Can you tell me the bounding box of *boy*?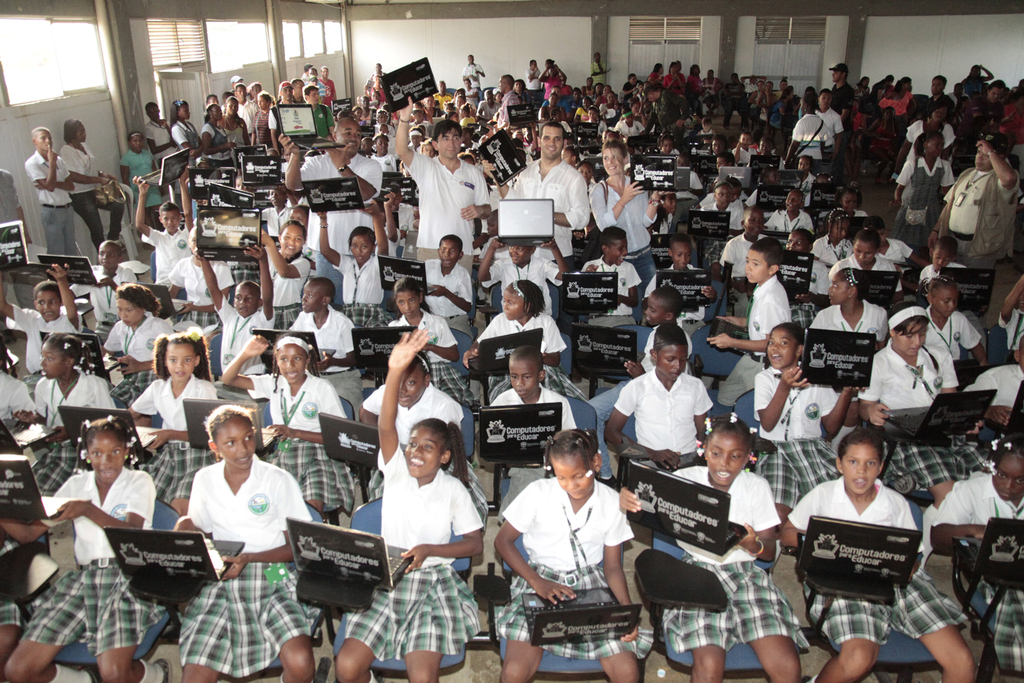
<region>577, 228, 644, 309</region>.
